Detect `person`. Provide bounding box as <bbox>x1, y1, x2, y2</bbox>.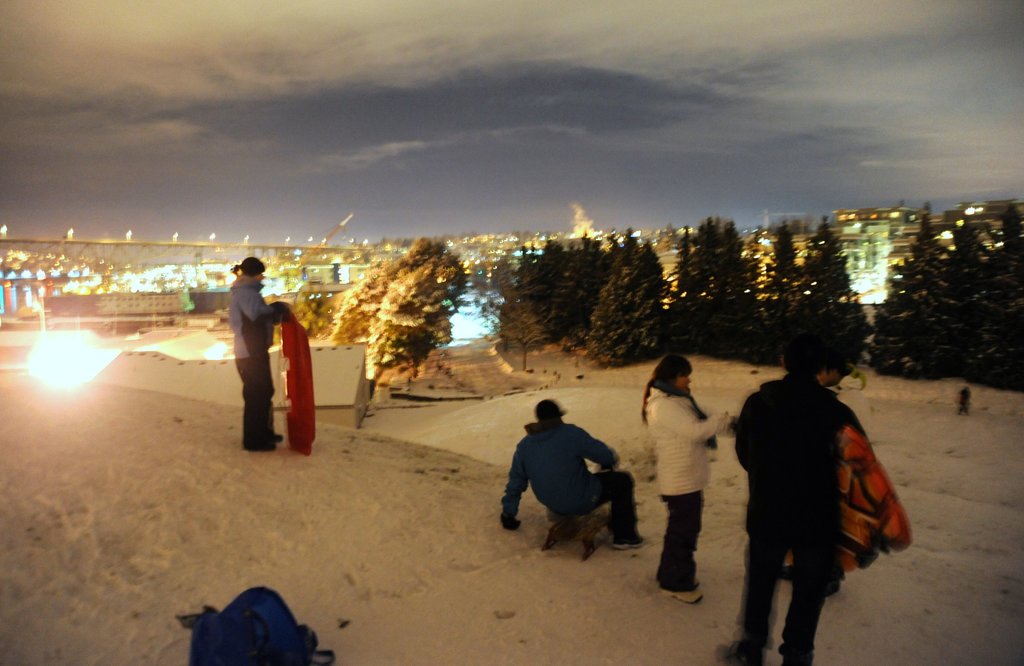
<bbox>229, 255, 282, 456</bbox>.
